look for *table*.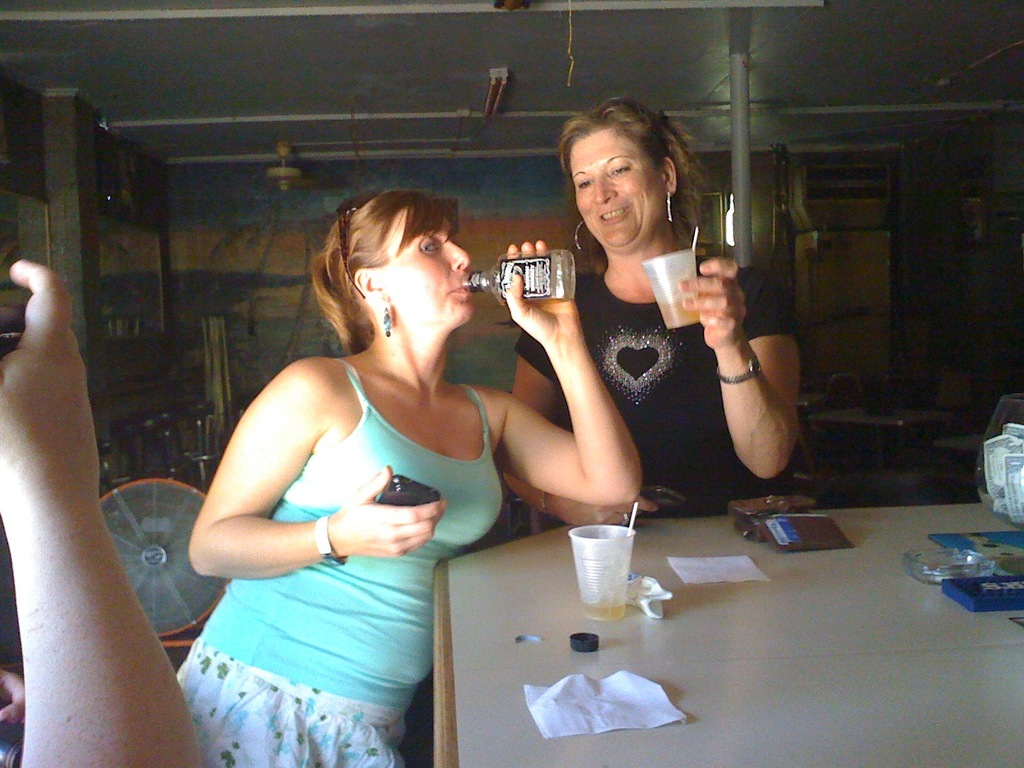
Found: bbox(415, 502, 1023, 767).
